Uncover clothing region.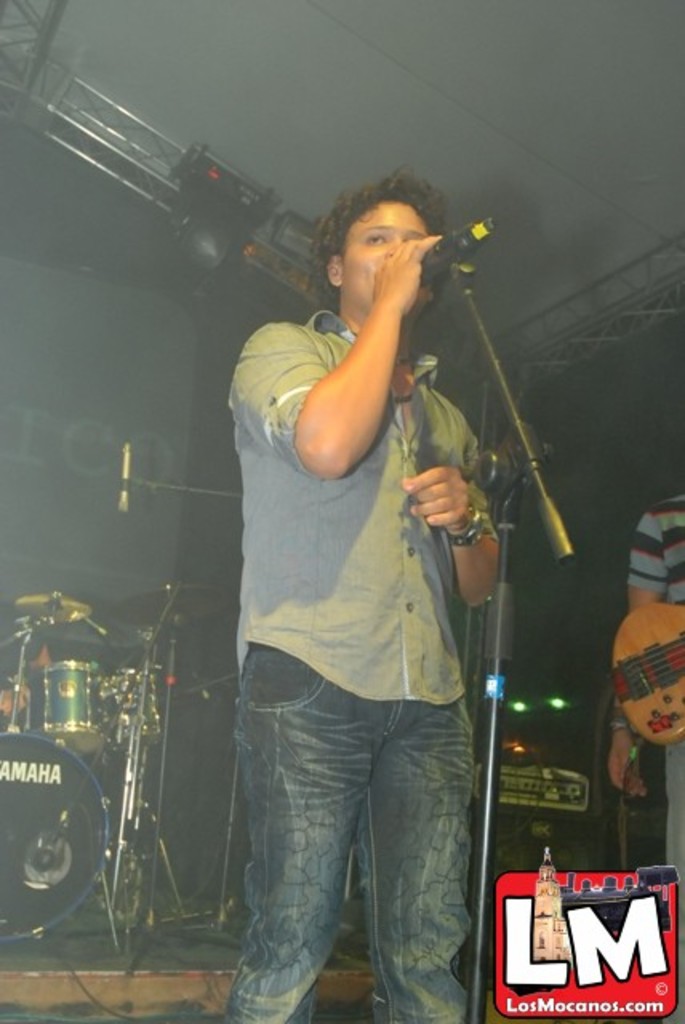
Uncovered: bbox=(626, 490, 683, 605).
